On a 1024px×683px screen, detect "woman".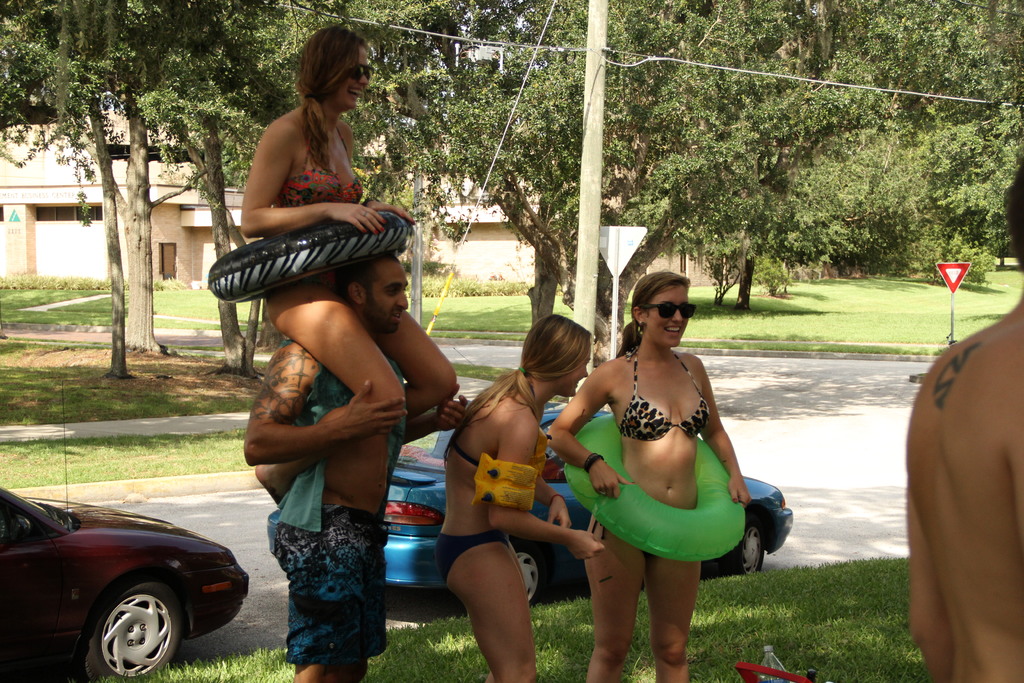
(435,314,603,682).
